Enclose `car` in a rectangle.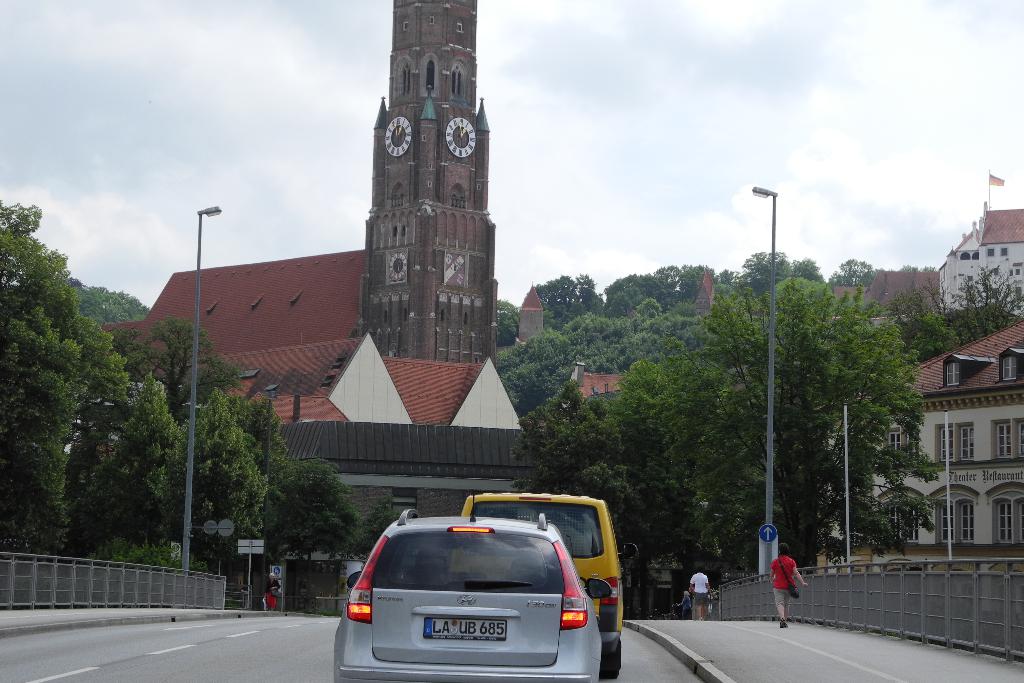
{"x1": 334, "y1": 492, "x2": 614, "y2": 682}.
